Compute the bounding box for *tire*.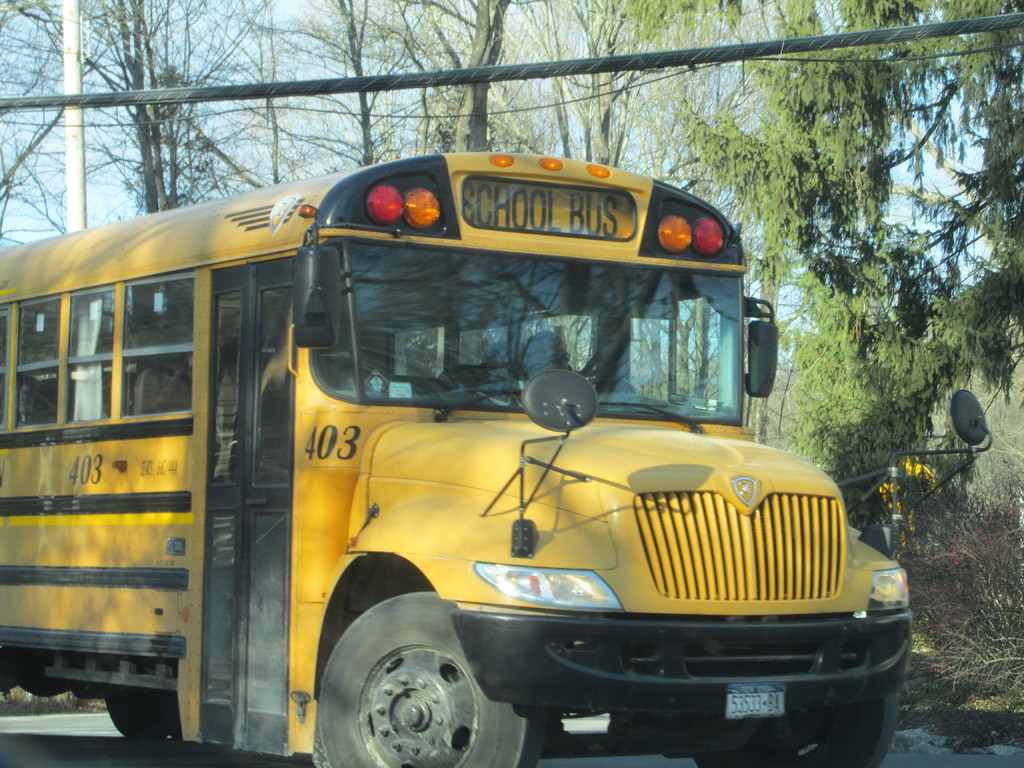
{"x1": 106, "y1": 697, "x2": 170, "y2": 743}.
